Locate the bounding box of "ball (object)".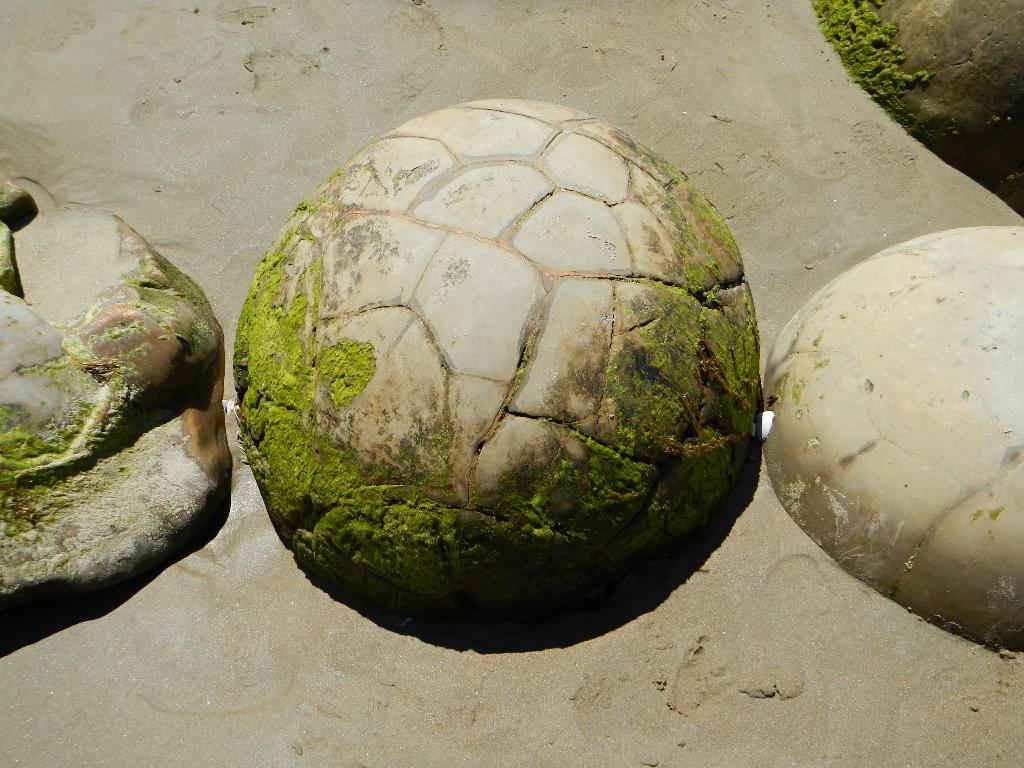
Bounding box: bbox=[236, 95, 758, 646].
